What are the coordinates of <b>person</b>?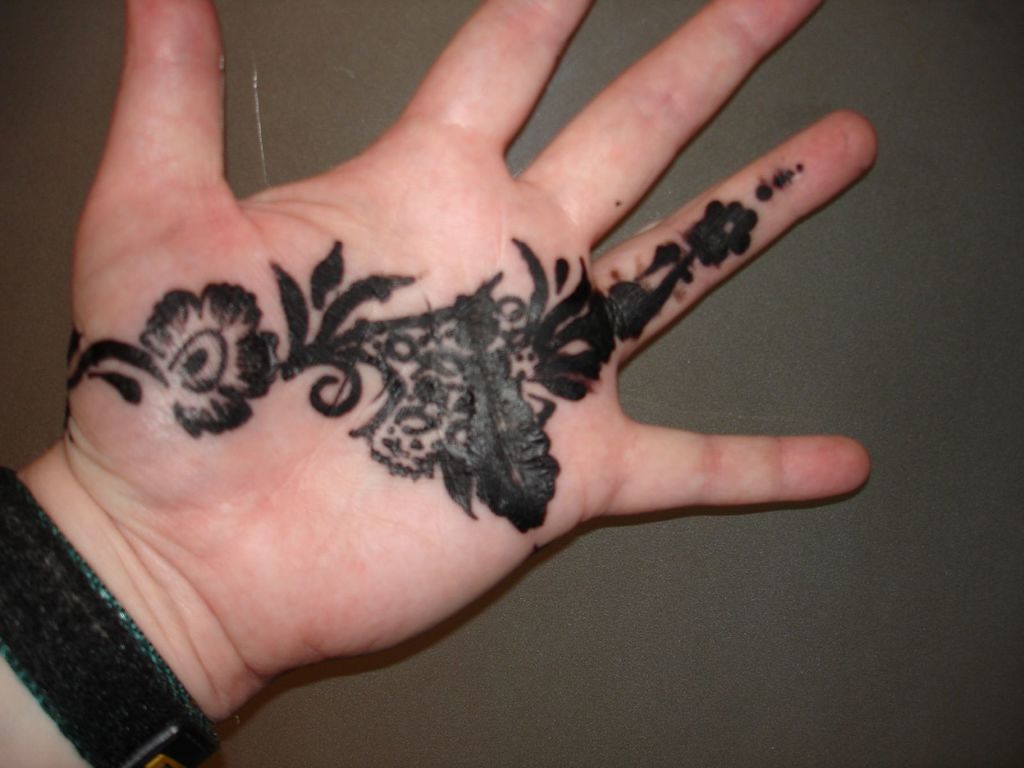
bbox=(0, 1, 879, 767).
